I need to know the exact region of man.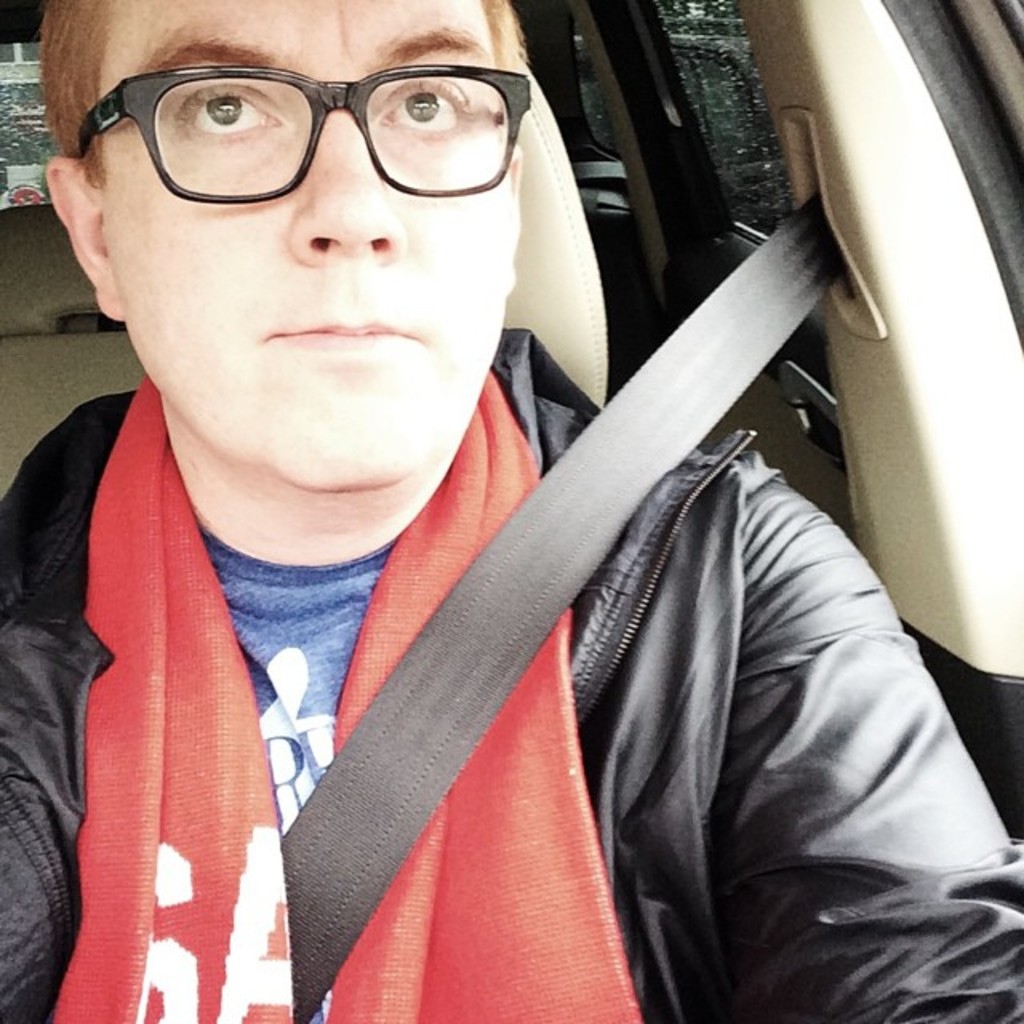
Region: 0 0 986 1023.
